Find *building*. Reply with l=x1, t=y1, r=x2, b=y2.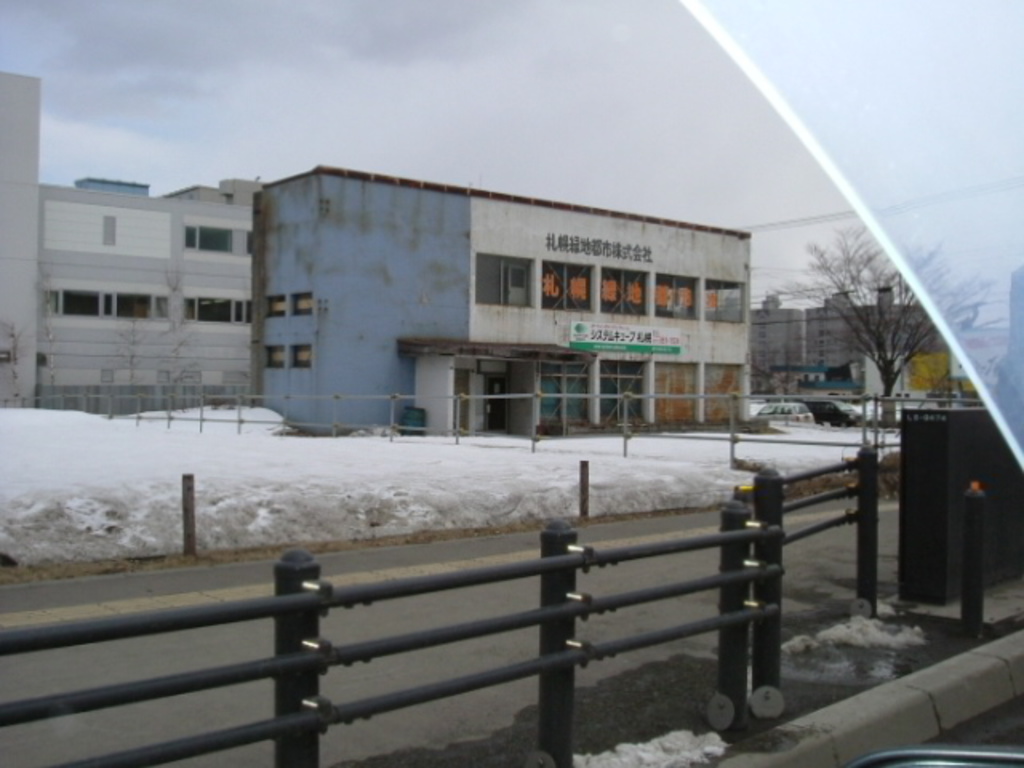
l=37, t=178, r=267, b=419.
